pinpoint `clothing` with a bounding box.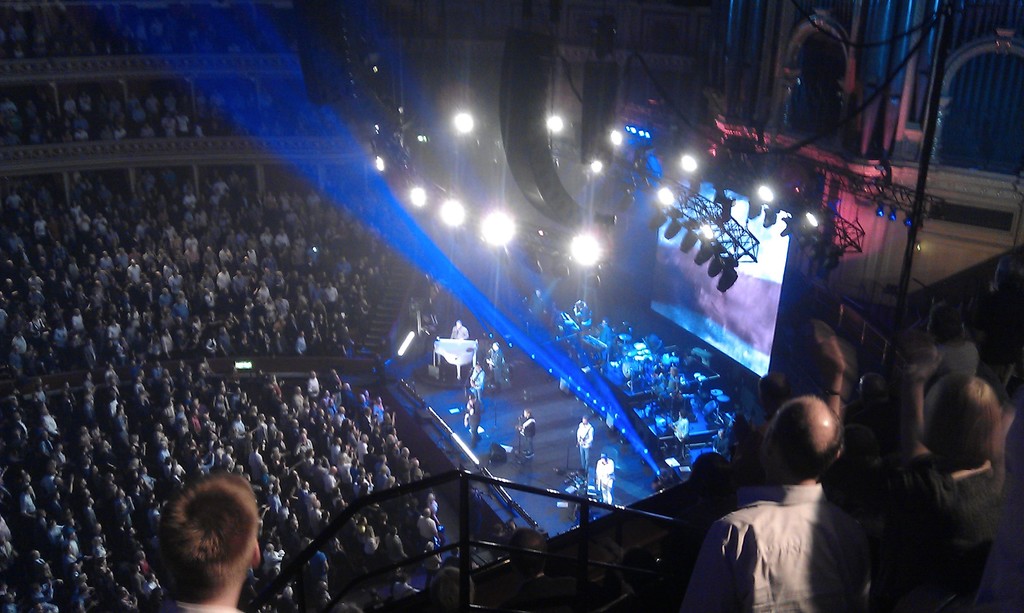
(left=519, top=414, right=536, bottom=459).
